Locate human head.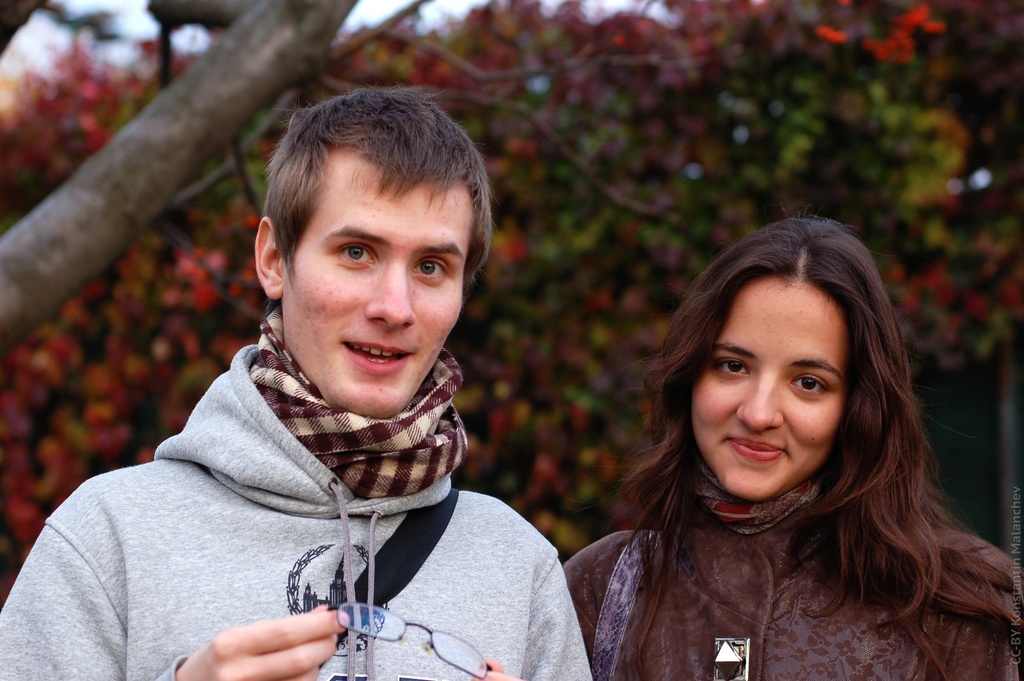
Bounding box: 683,214,883,504.
